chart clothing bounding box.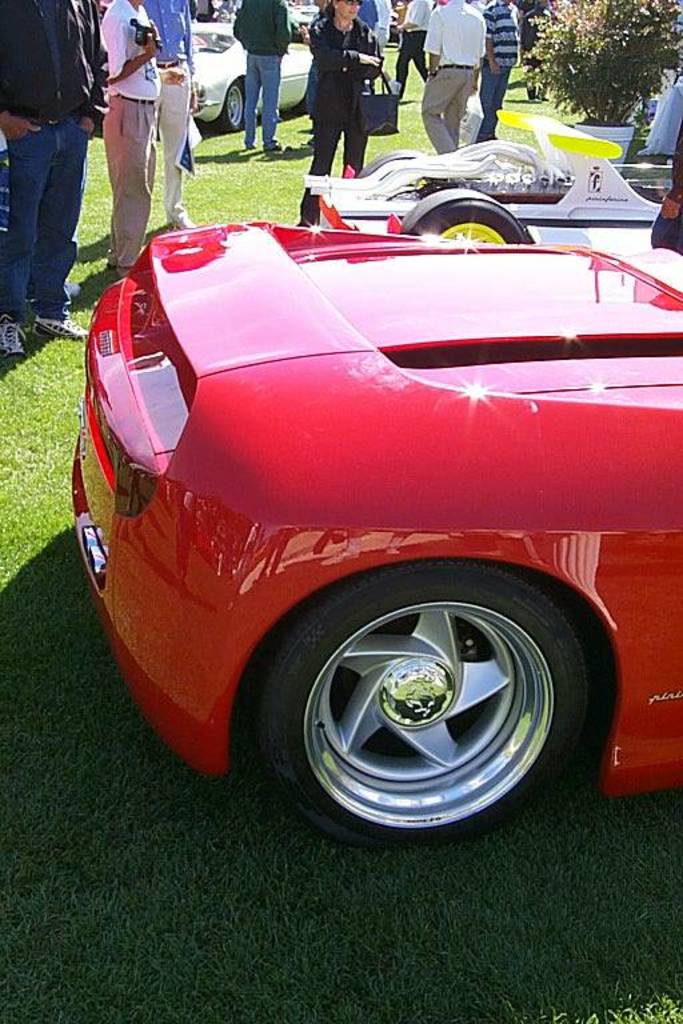
Charted: bbox(299, 0, 391, 172).
